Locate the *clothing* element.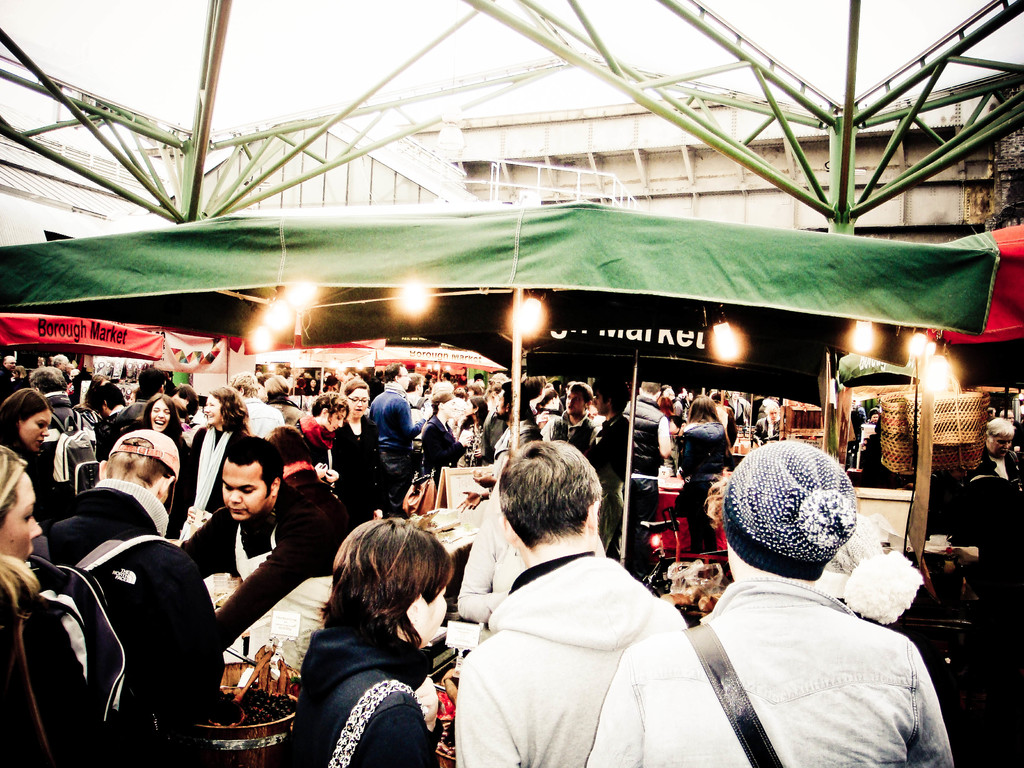
Element bbox: crop(669, 416, 726, 468).
